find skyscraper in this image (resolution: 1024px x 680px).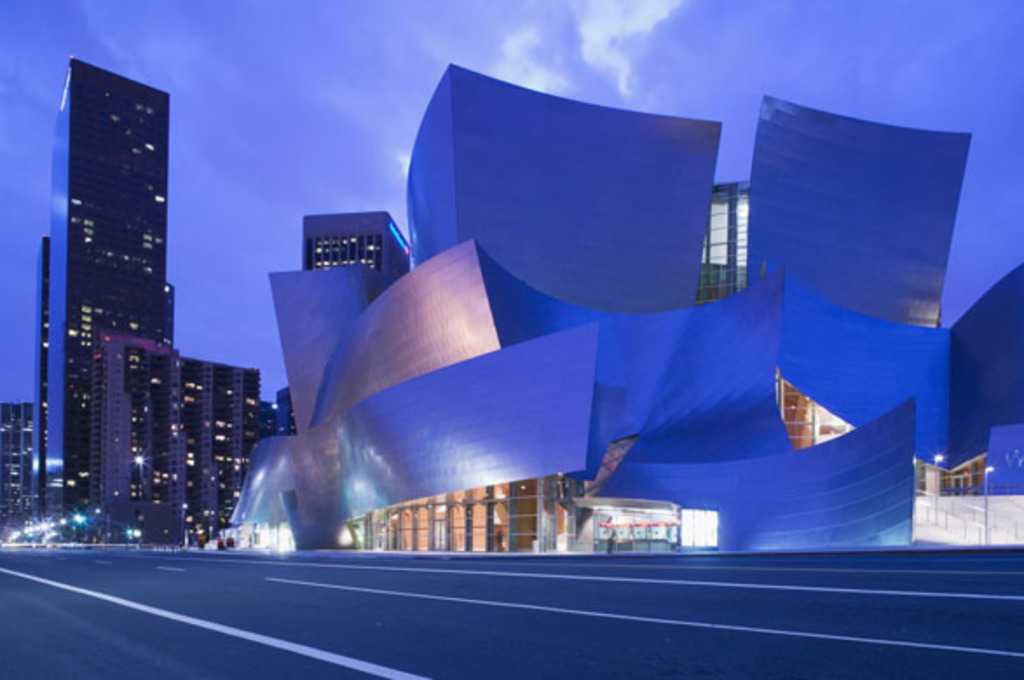
Rect(295, 207, 415, 284).
